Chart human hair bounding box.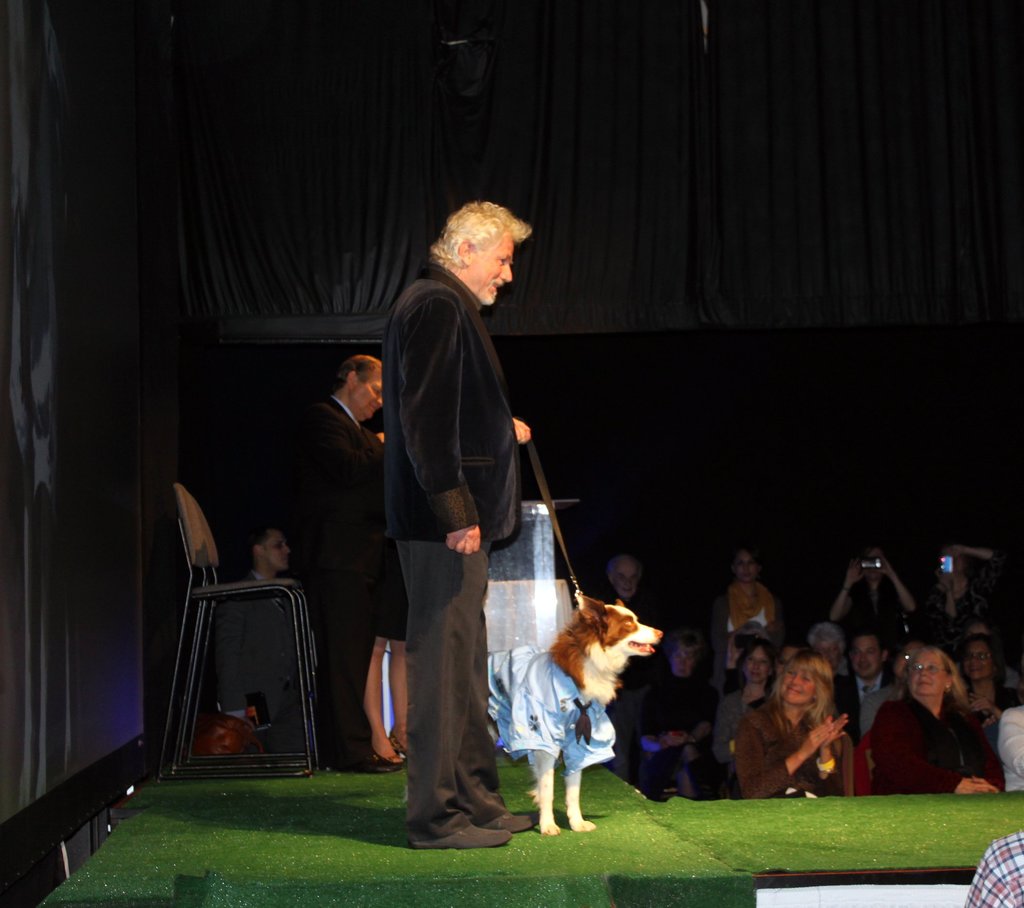
Charted: select_region(728, 637, 778, 685).
